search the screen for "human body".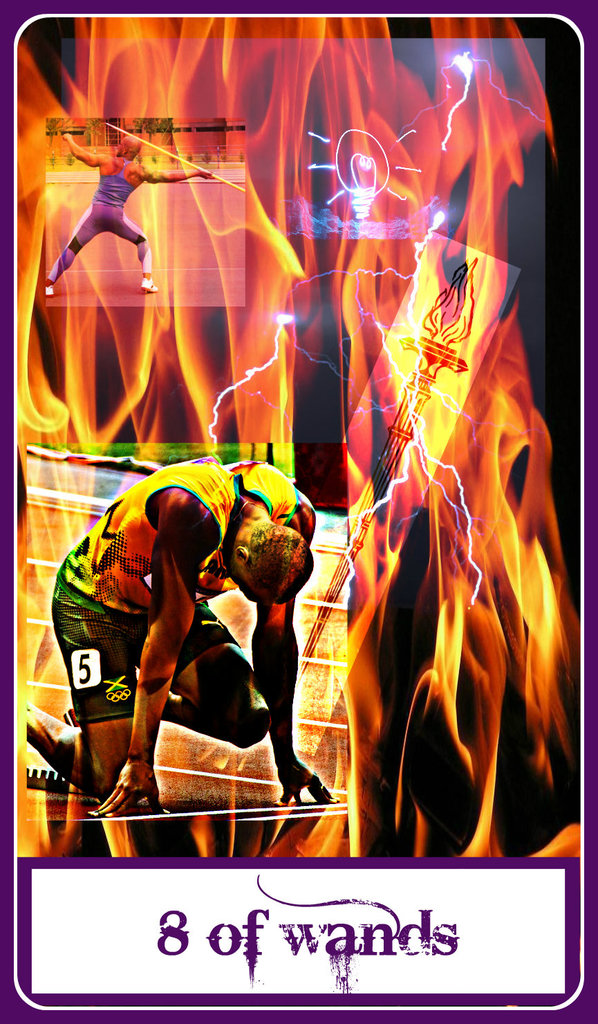
Found at <box>54,434,263,831</box>.
